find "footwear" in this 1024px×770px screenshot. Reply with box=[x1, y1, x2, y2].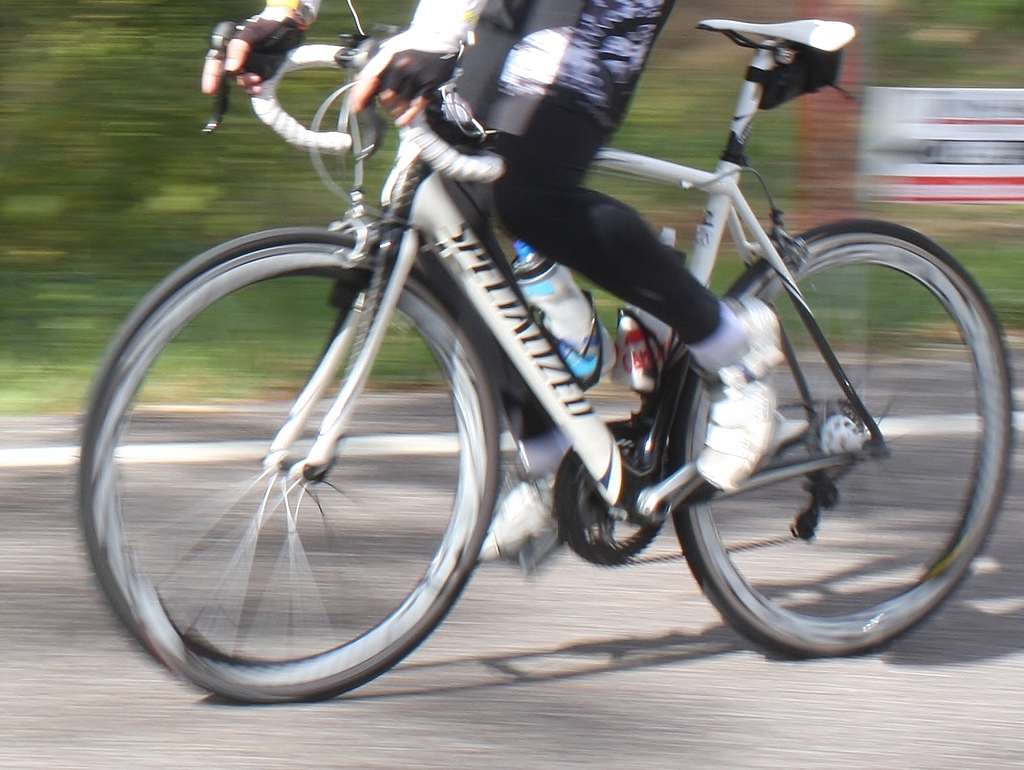
box=[697, 294, 789, 497].
